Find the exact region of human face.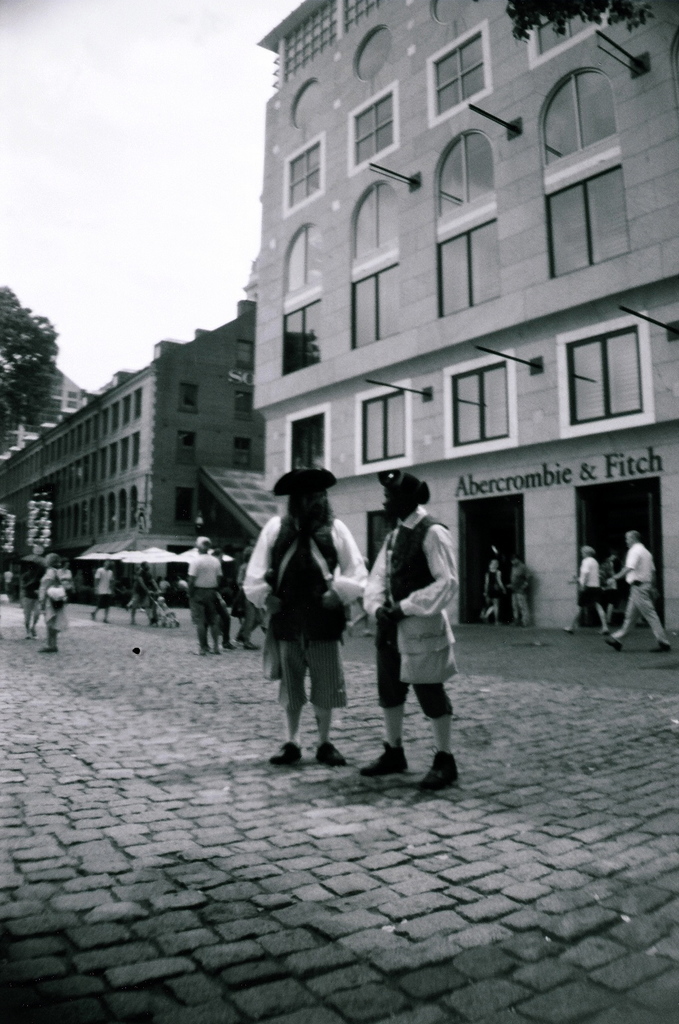
Exact region: bbox(290, 476, 341, 525).
